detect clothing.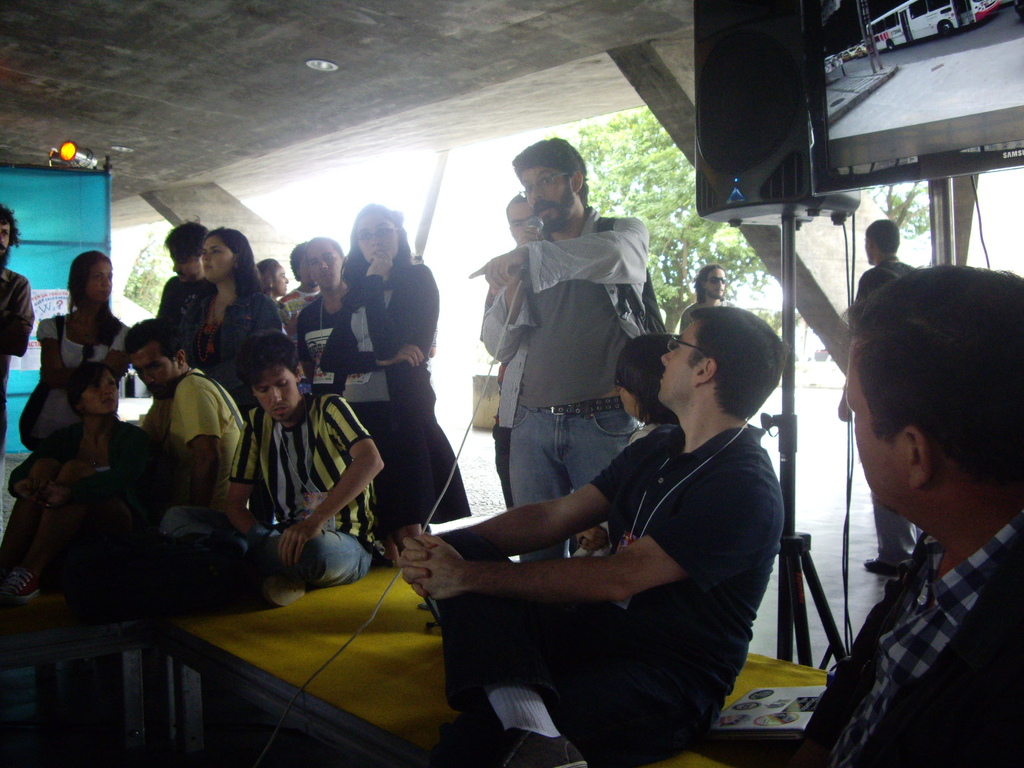
Detected at 158,277,287,449.
